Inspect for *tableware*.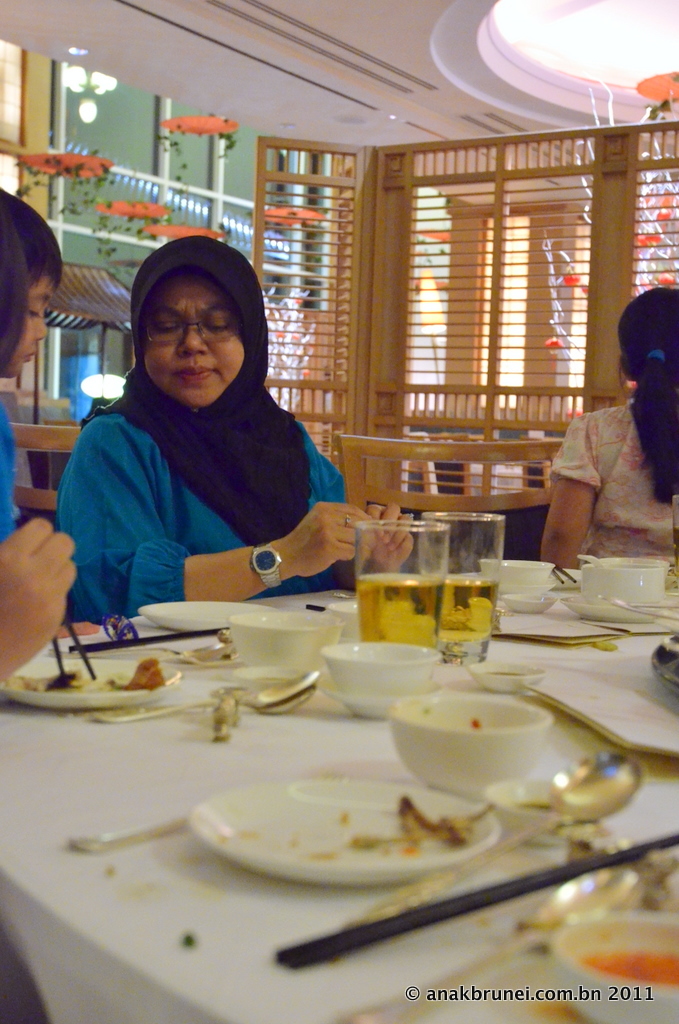
Inspection: box=[388, 688, 558, 793].
